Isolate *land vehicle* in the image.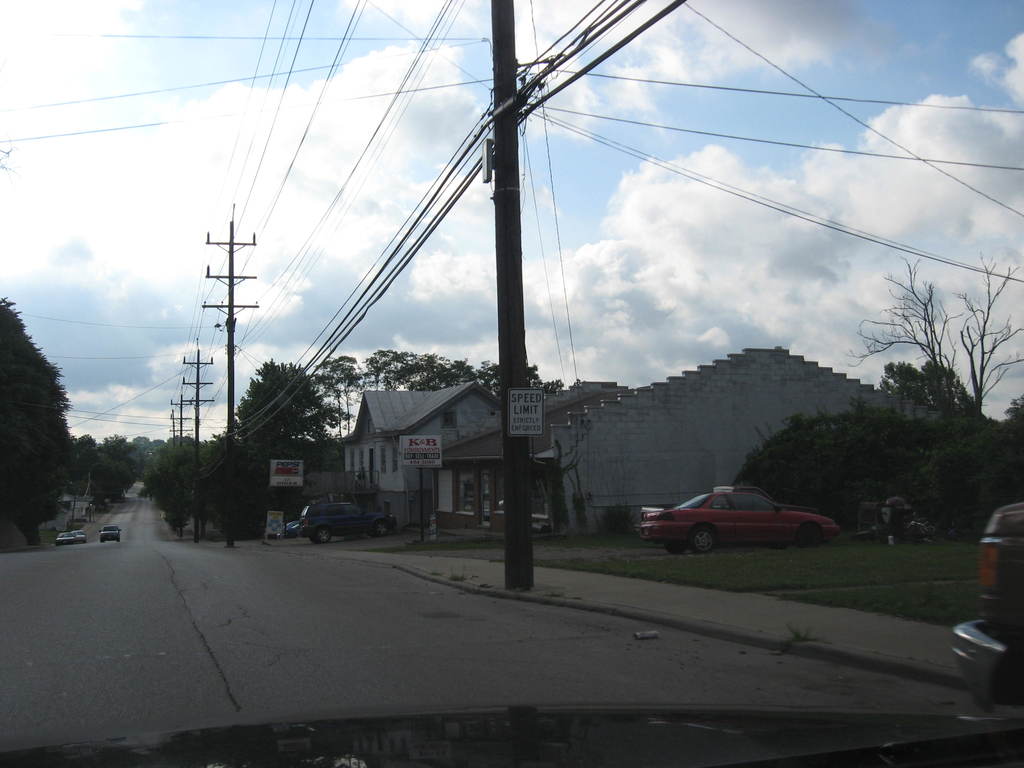
Isolated region: bbox(654, 477, 844, 559).
